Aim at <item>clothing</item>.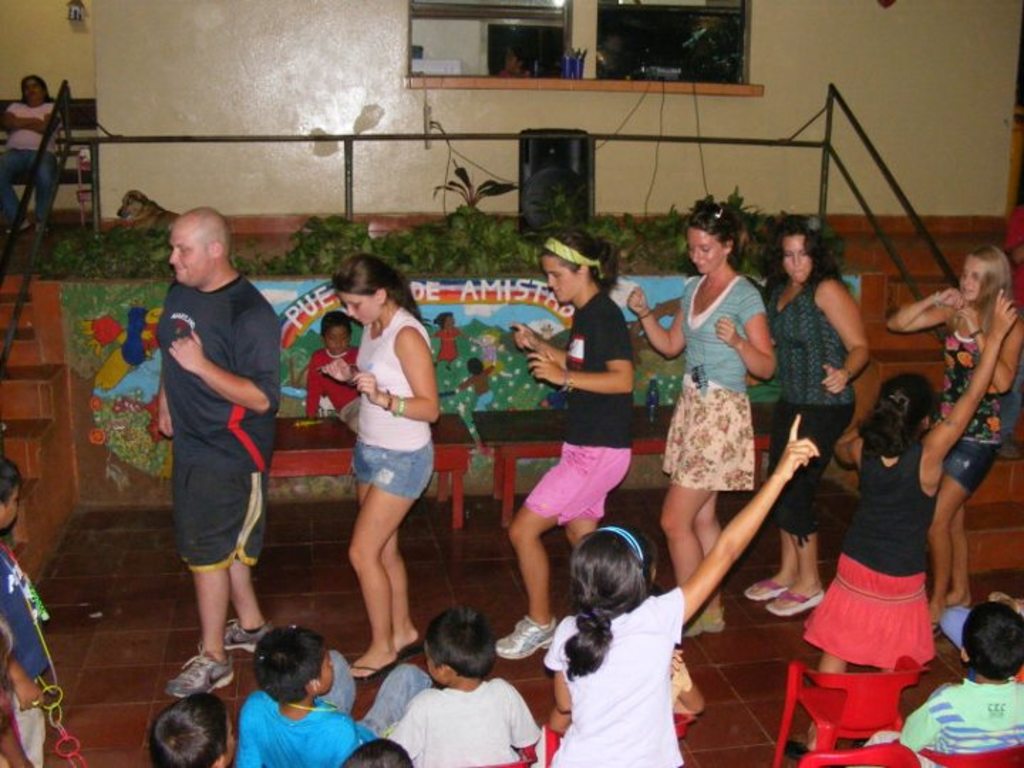
Aimed at 0/563/55/759.
